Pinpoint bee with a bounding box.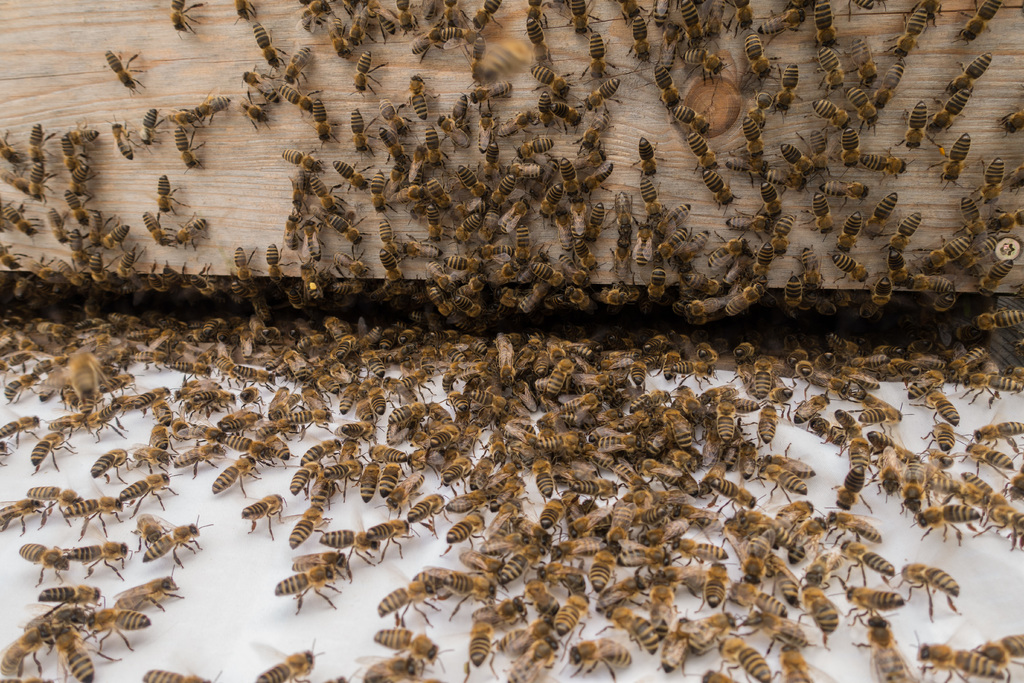
117 468 182 521.
